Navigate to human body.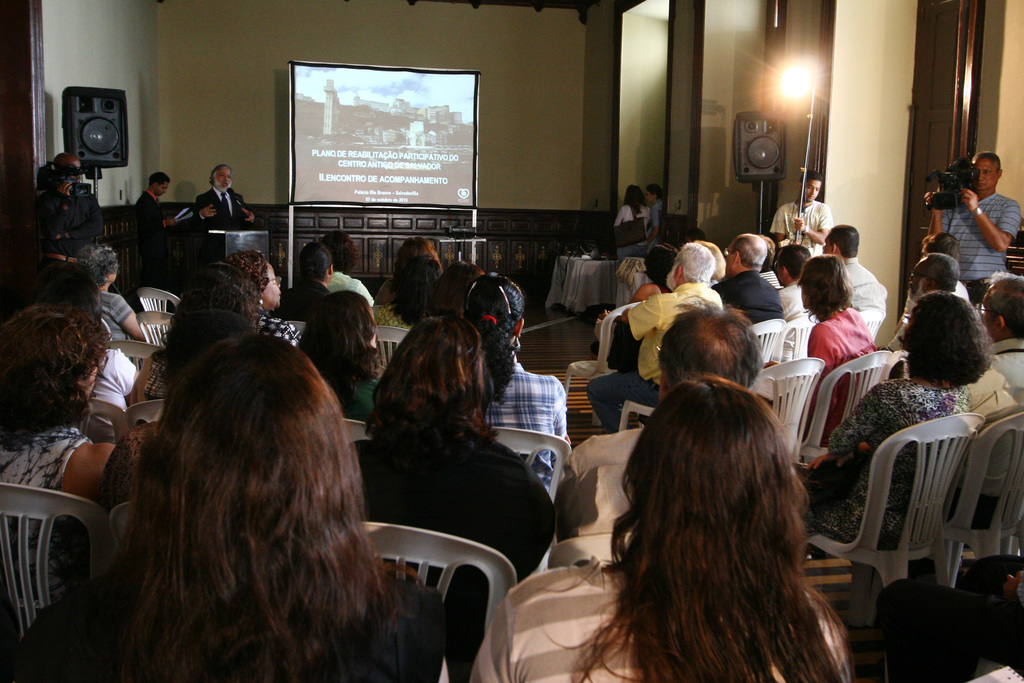
Navigation target: 561:300:761:534.
